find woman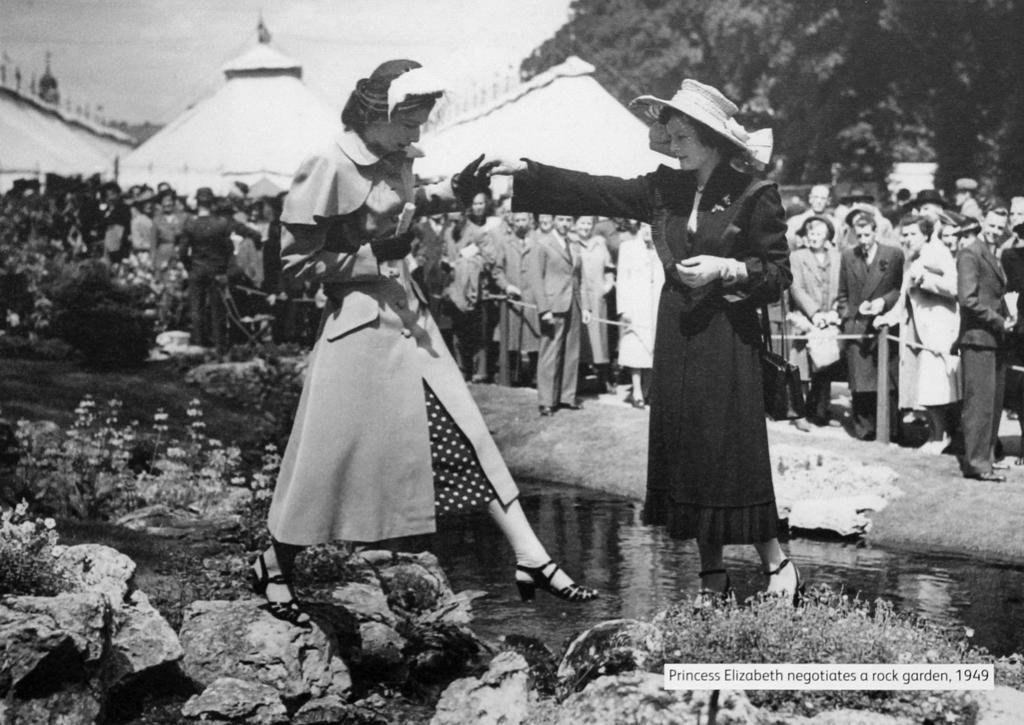
{"left": 439, "top": 190, "right": 508, "bottom": 382}
